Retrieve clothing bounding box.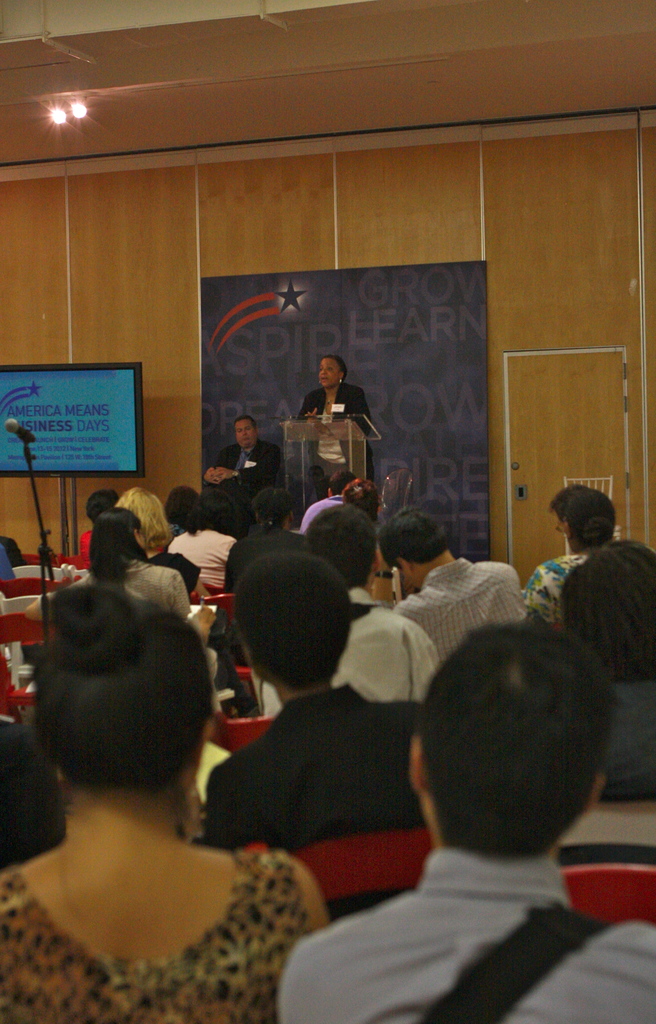
Bounding box: {"left": 398, "top": 561, "right": 524, "bottom": 666}.
